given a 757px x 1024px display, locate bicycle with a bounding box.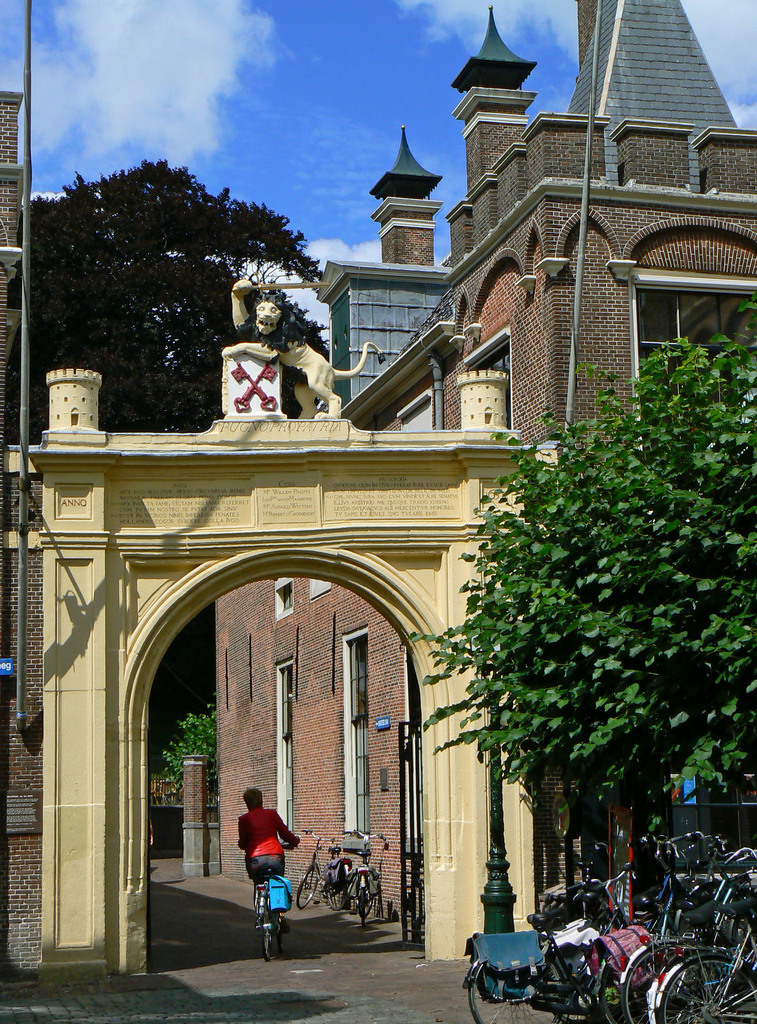
Located: 587, 849, 742, 1012.
